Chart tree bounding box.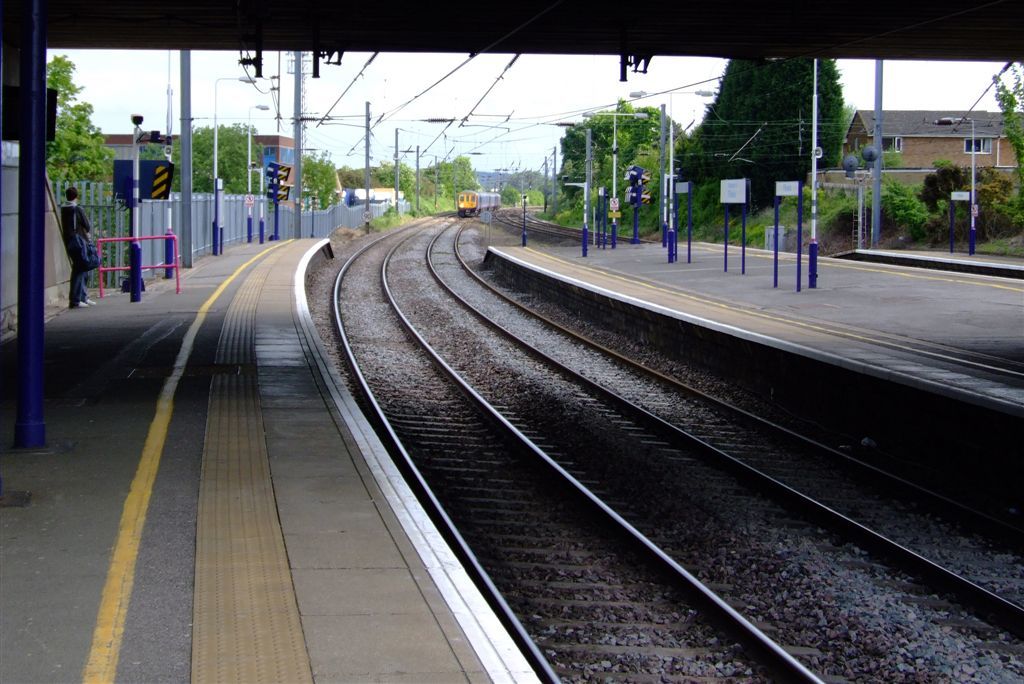
Charted: bbox=[25, 62, 106, 202].
